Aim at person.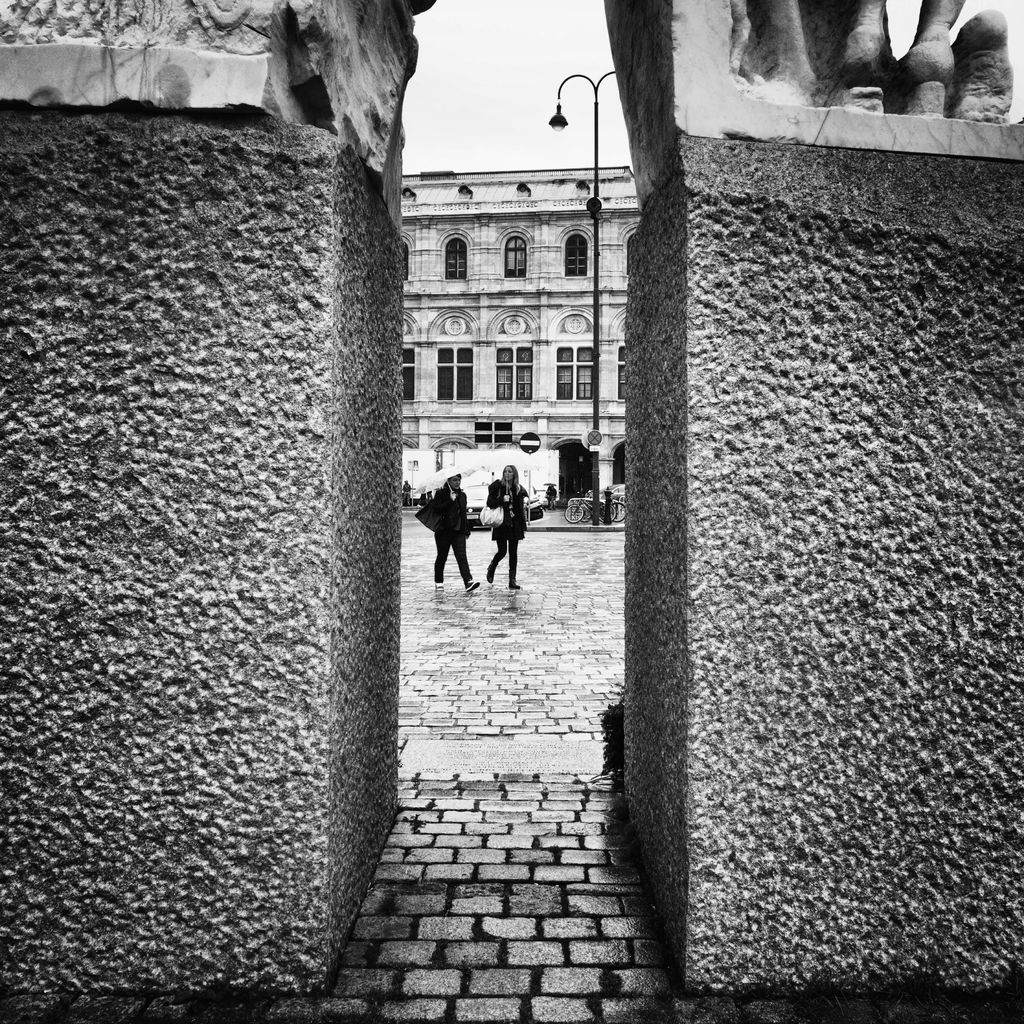
Aimed at x1=481 y1=457 x2=536 y2=586.
